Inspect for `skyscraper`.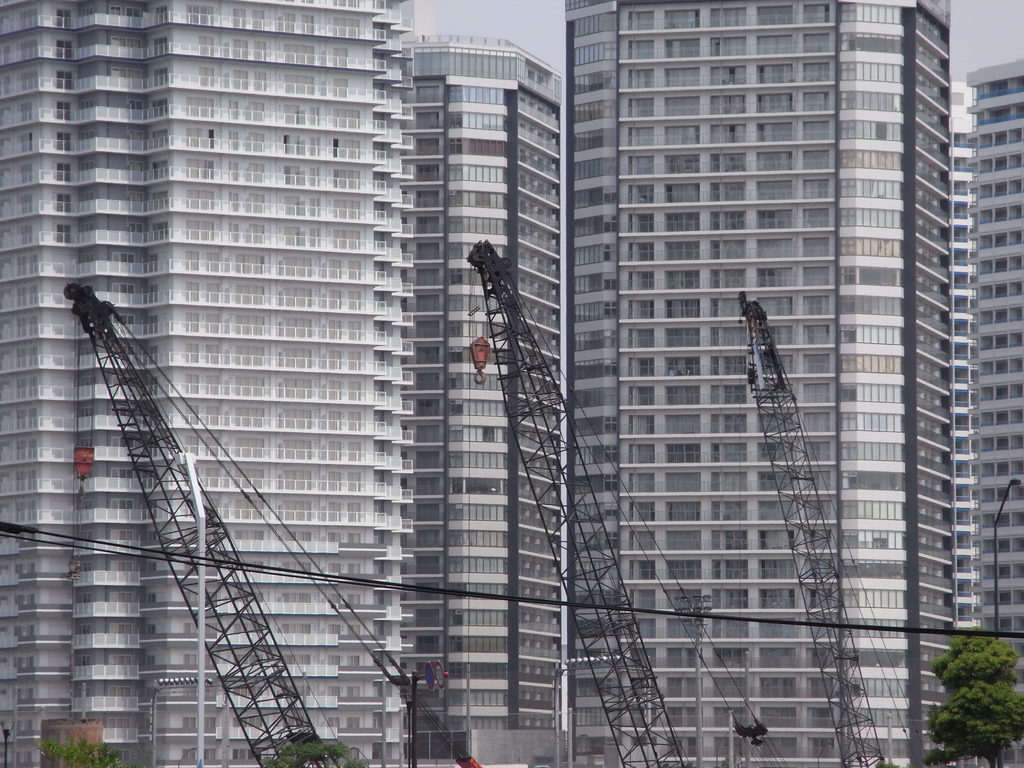
Inspection: box=[0, 0, 573, 767].
